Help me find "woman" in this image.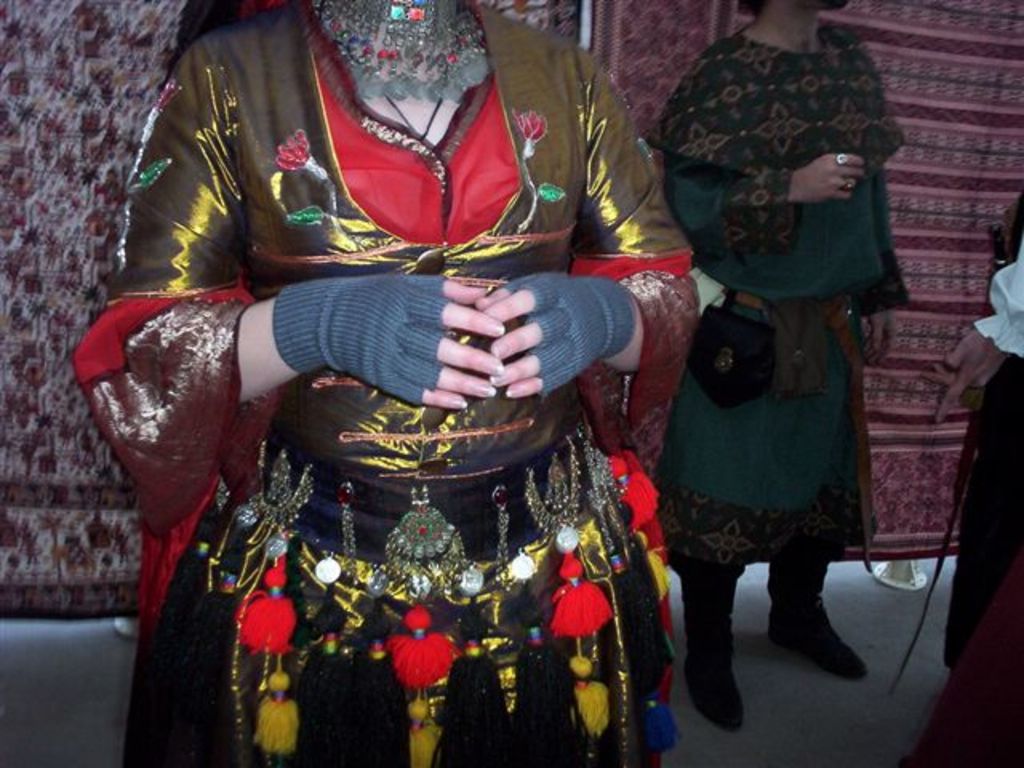
Found it: crop(77, 0, 702, 766).
